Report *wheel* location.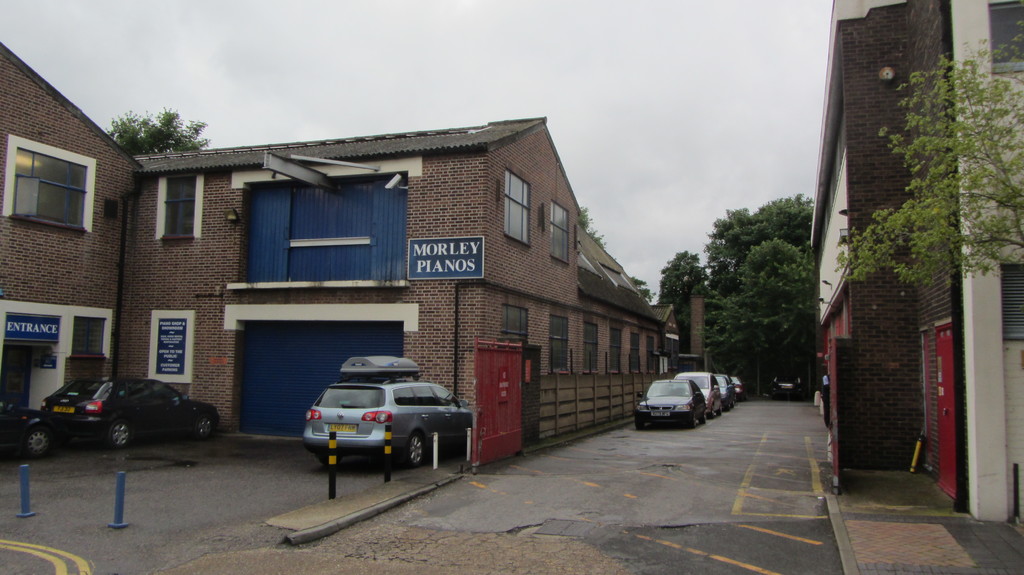
Report: {"x1": 731, "y1": 398, "x2": 735, "y2": 408}.
